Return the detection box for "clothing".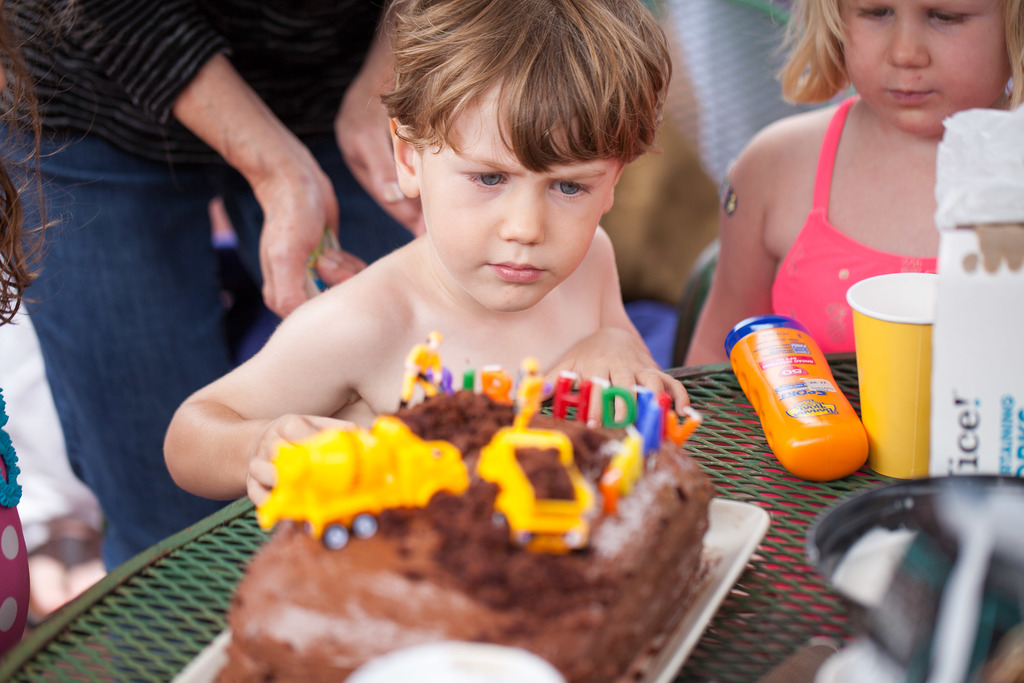
region(751, 106, 963, 333).
